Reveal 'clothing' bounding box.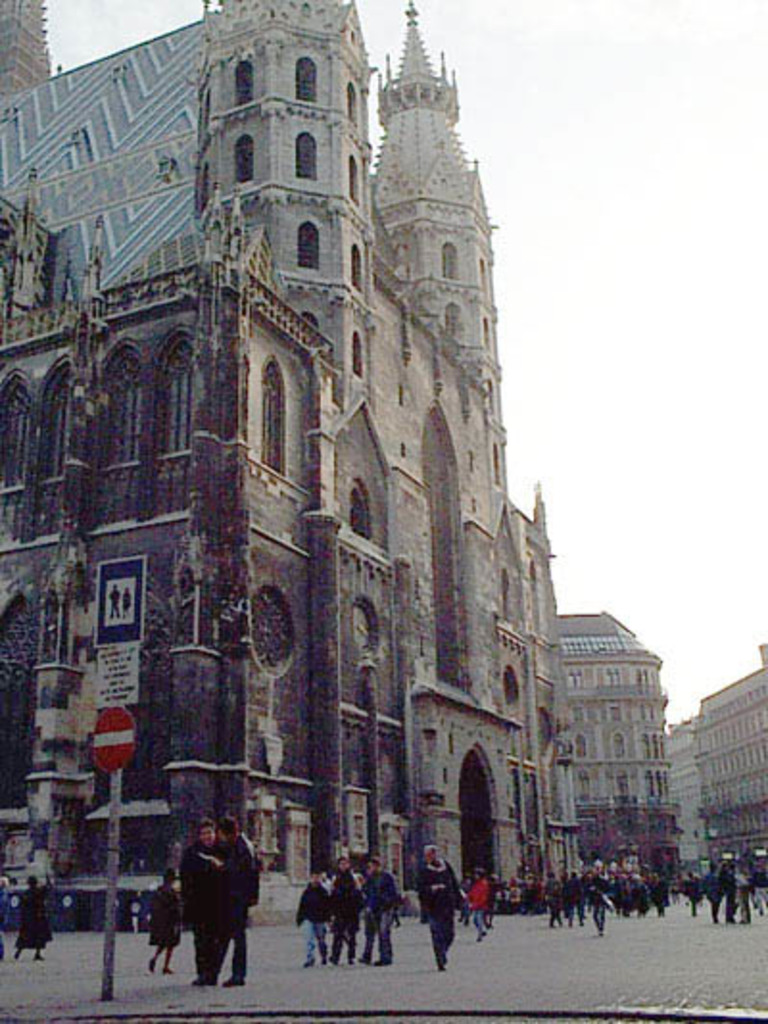
Revealed: 182,841,221,980.
